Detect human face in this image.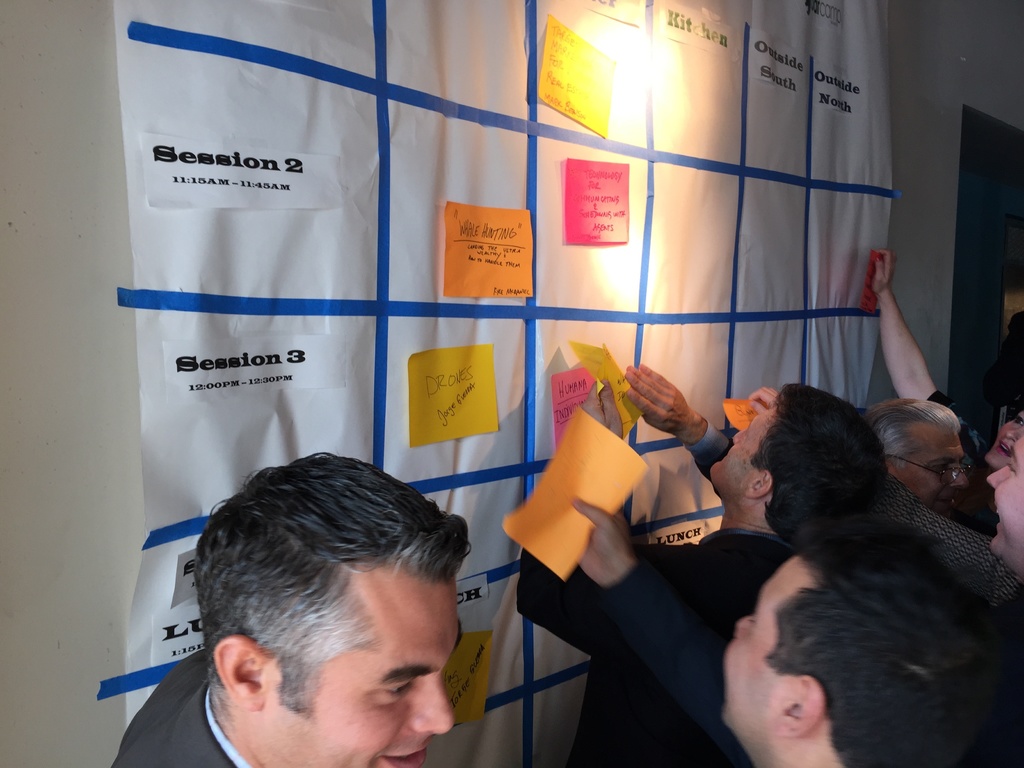
Detection: <box>243,459,580,701</box>.
